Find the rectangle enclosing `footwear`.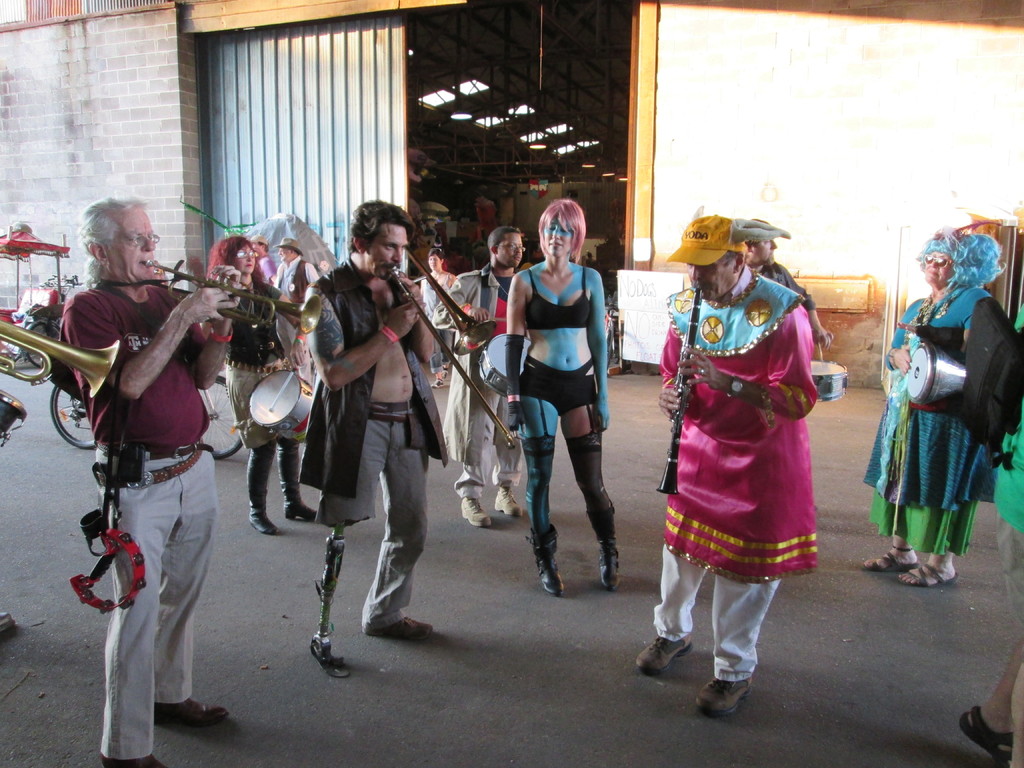
{"left": 248, "top": 508, "right": 279, "bottom": 536}.
